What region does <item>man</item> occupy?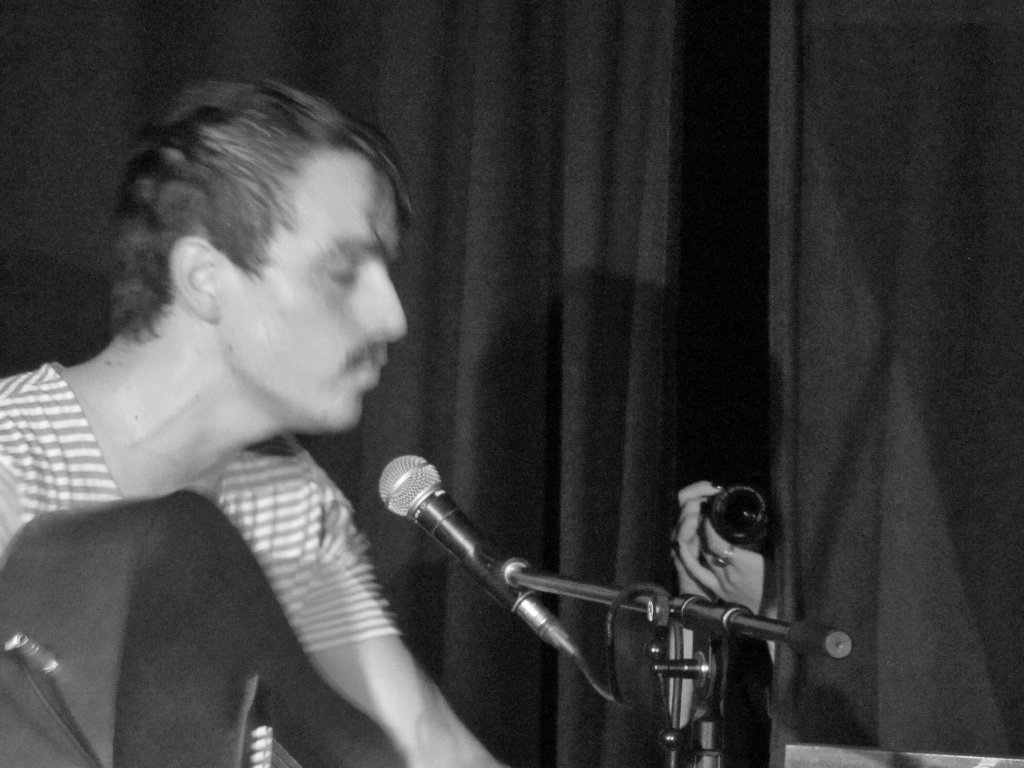
<box>8,95,621,767</box>.
